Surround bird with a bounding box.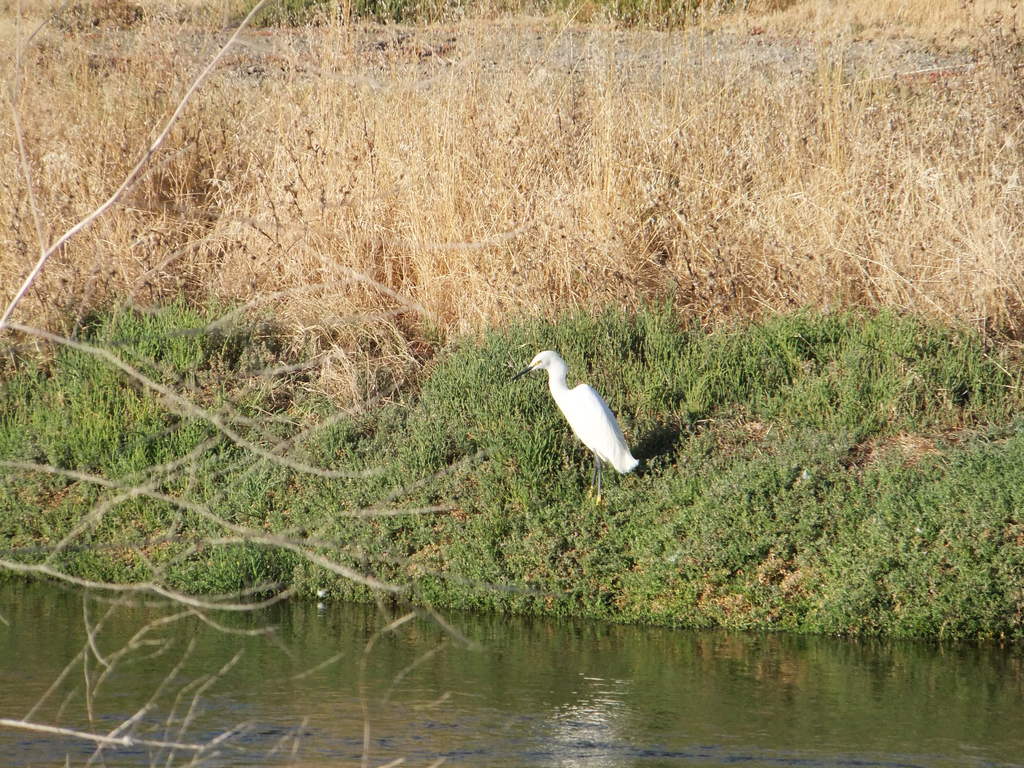
BBox(527, 333, 648, 489).
